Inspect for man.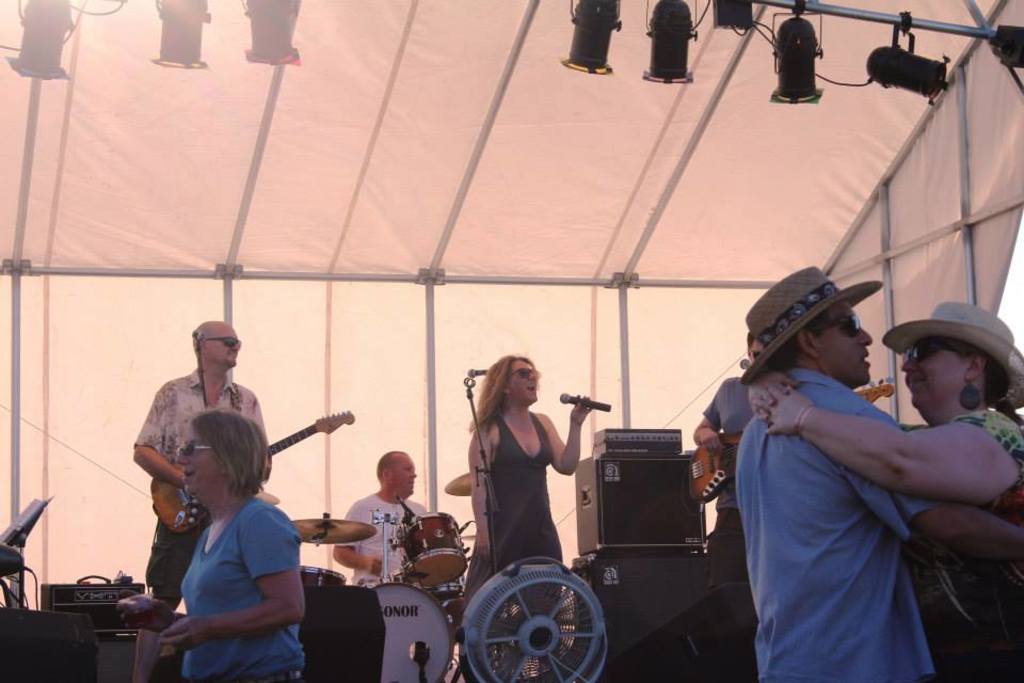
Inspection: (751,304,1023,682).
